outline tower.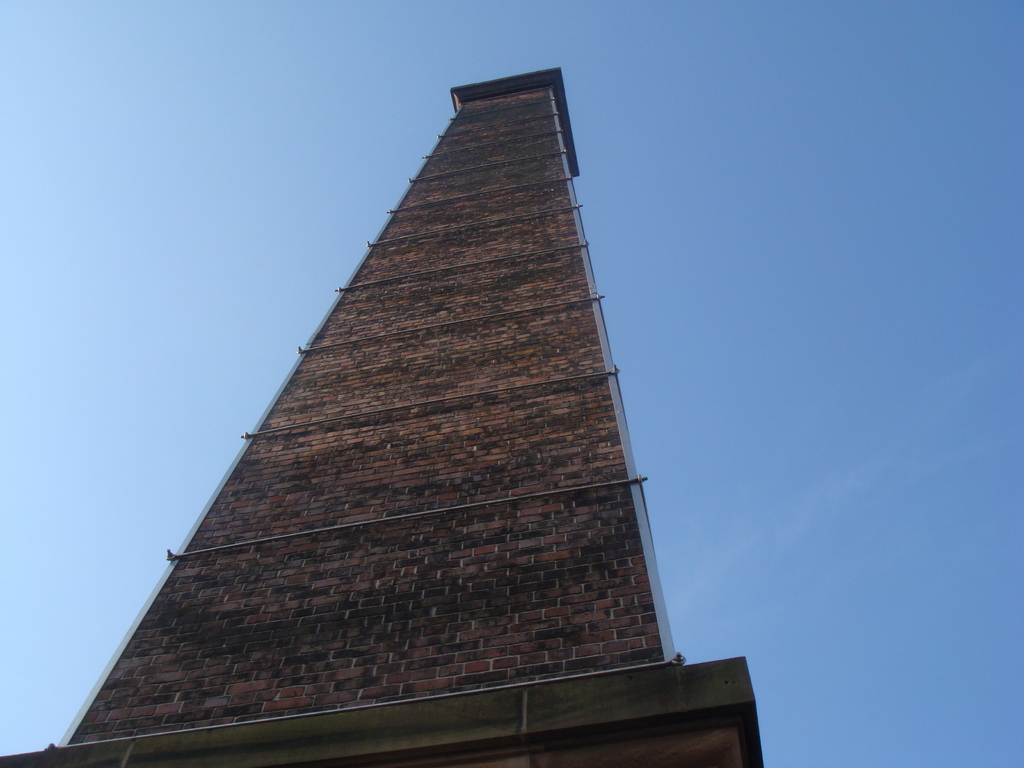
Outline: (111,83,719,767).
